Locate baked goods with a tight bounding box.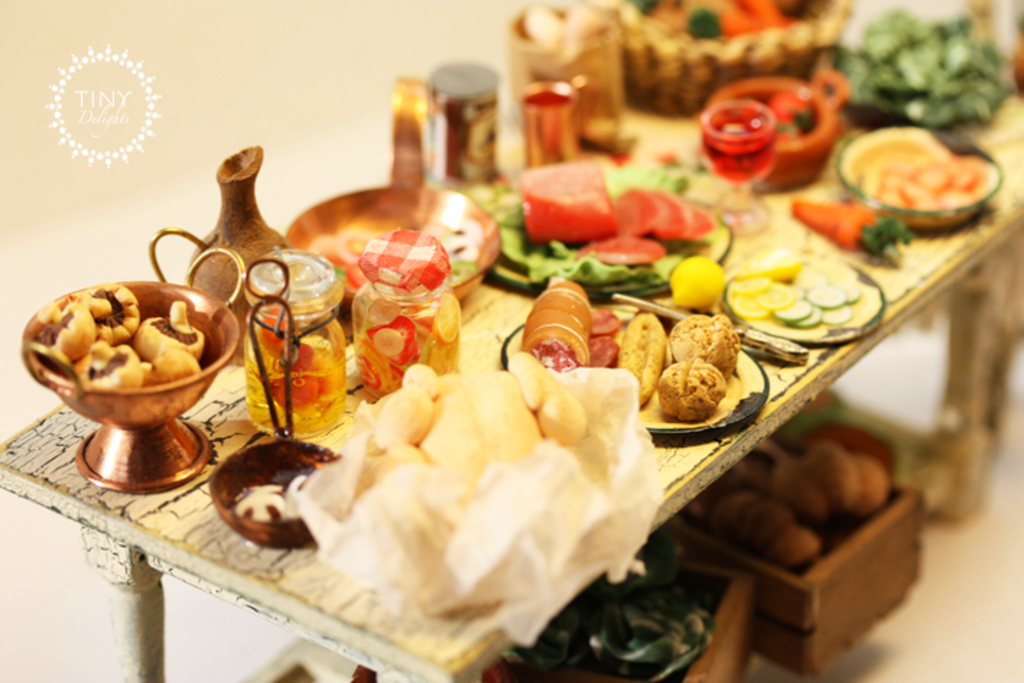
(x1=517, y1=282, x2=588, y2=373).
